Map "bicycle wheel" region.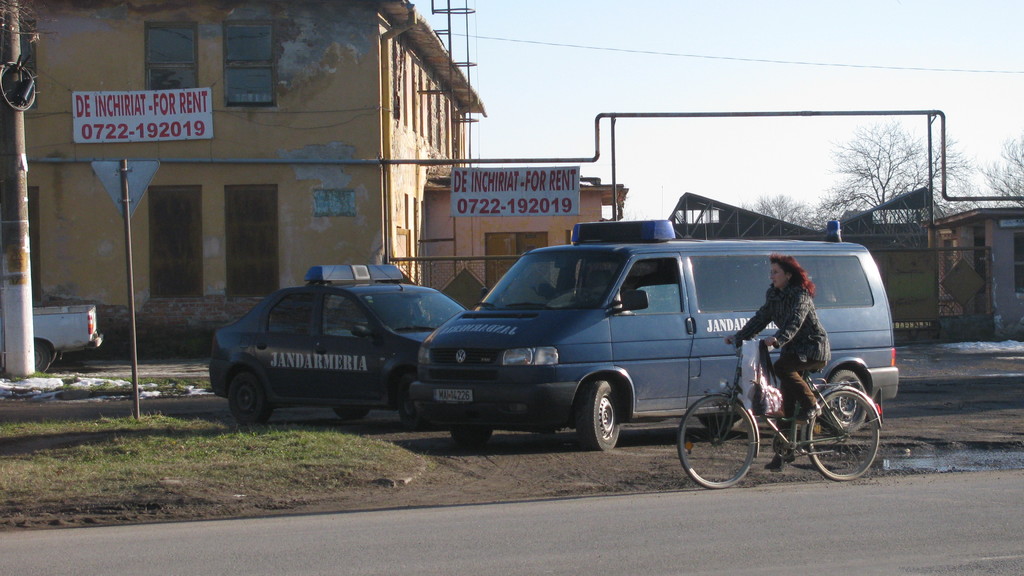
Mapped to [x1=805, y1=390, x2=879, y2=482].
